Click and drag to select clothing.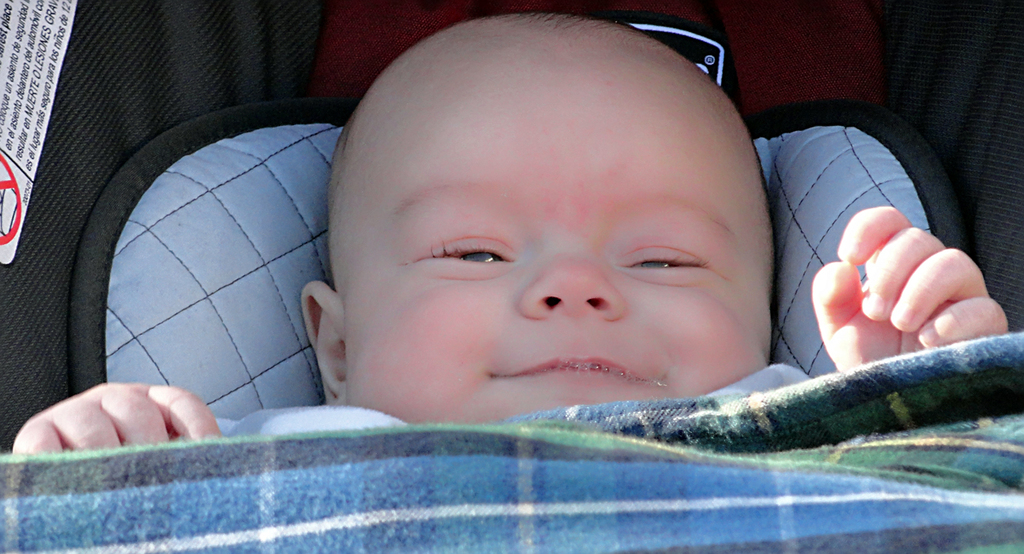
Selection: x1=176 y1=369 x2=819 y2=462.
